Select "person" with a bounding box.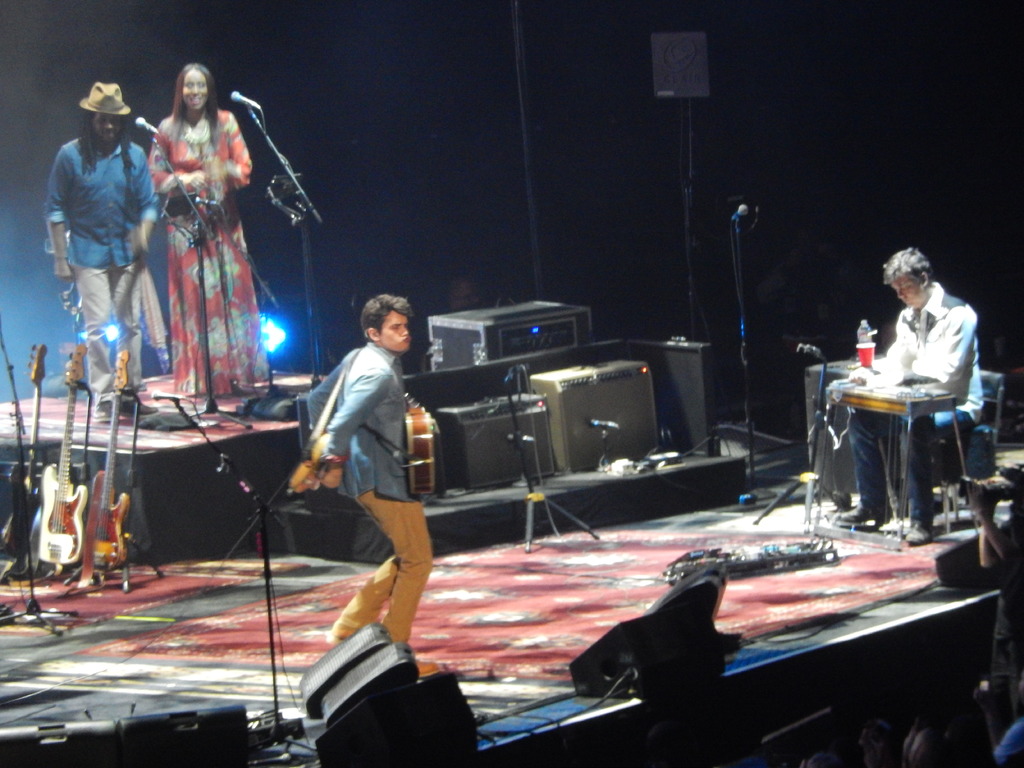
[314,294,437,676].
